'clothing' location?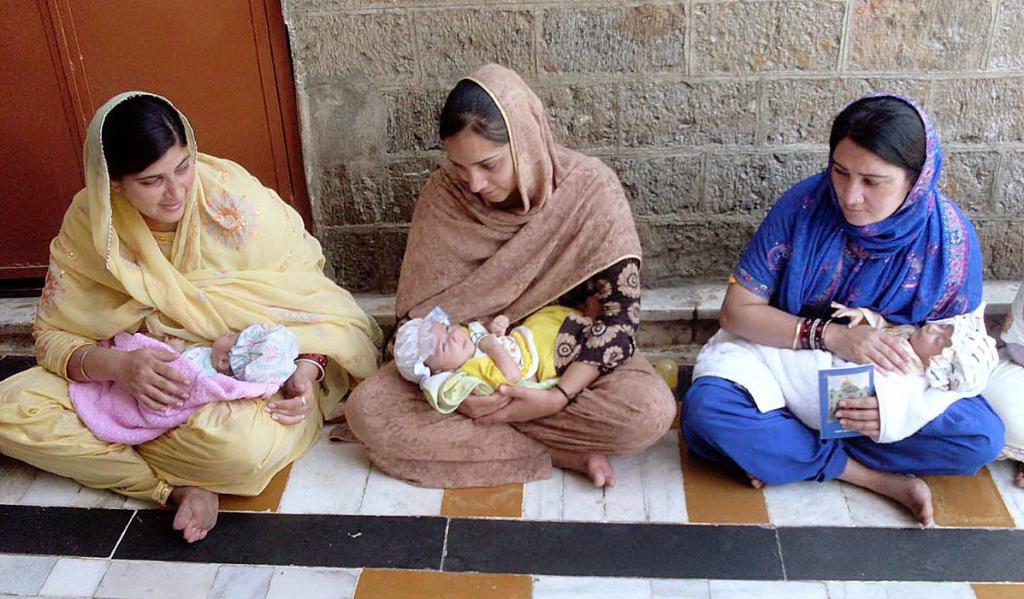
464:307:610:404
